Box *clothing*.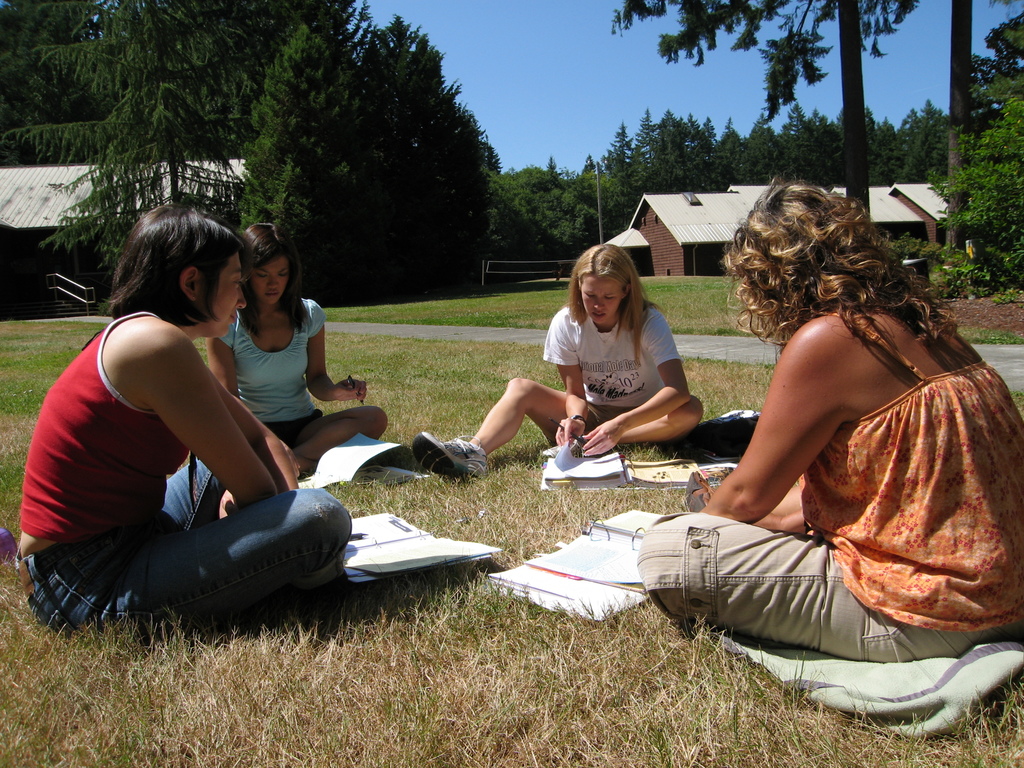
205, 298, 340, 458.
